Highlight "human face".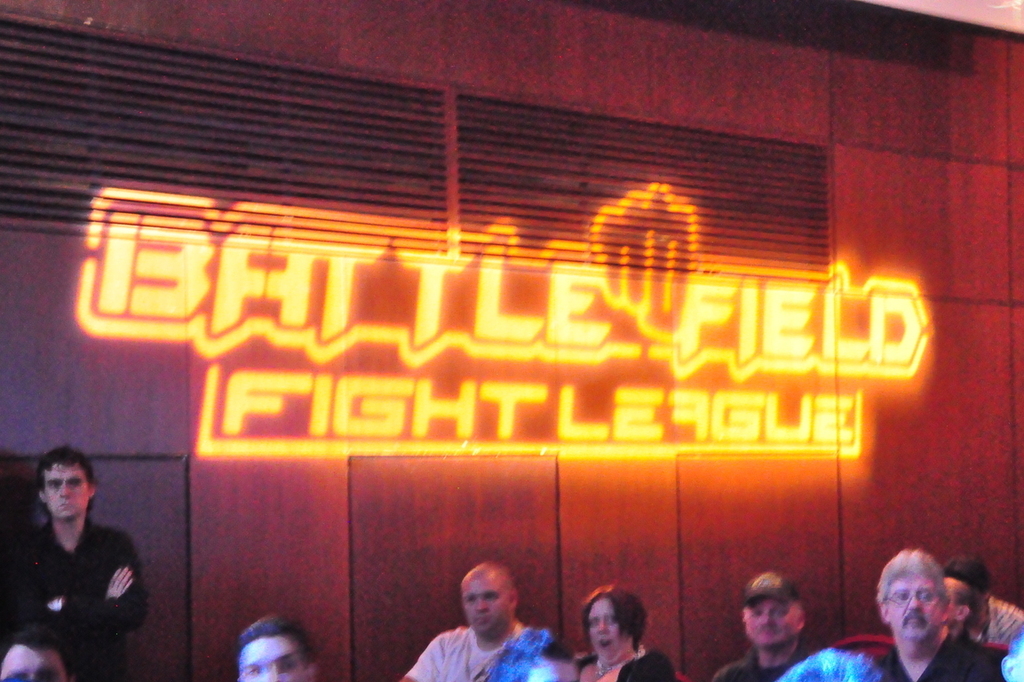
Highlighted region: <box>746,598,801,646</box>.
